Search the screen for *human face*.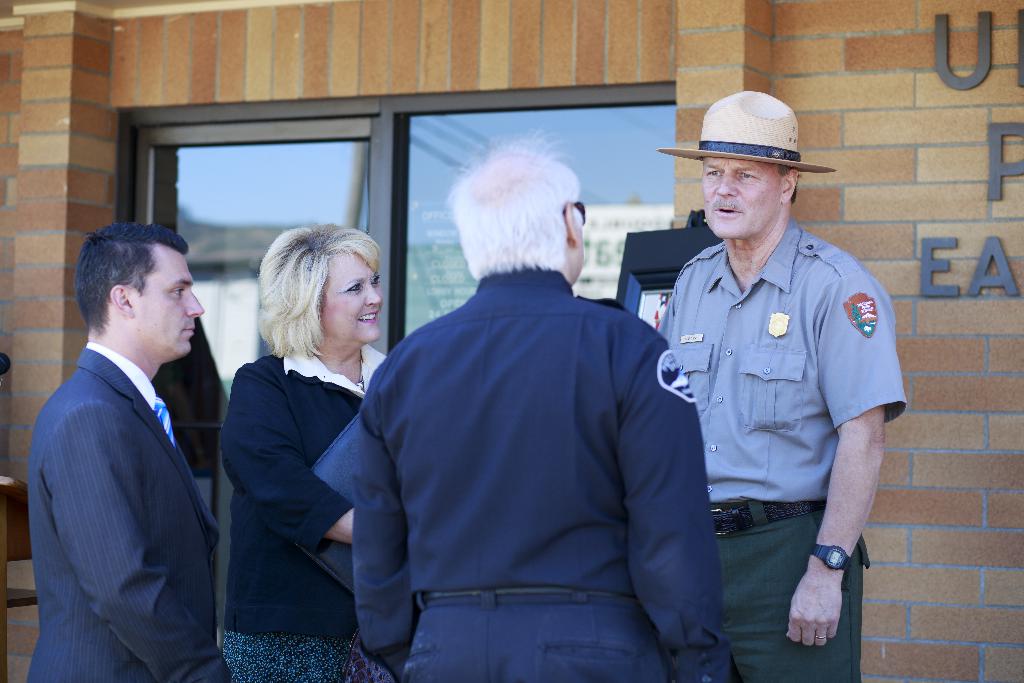
Found at select_region(707, 156, 781, 240).
